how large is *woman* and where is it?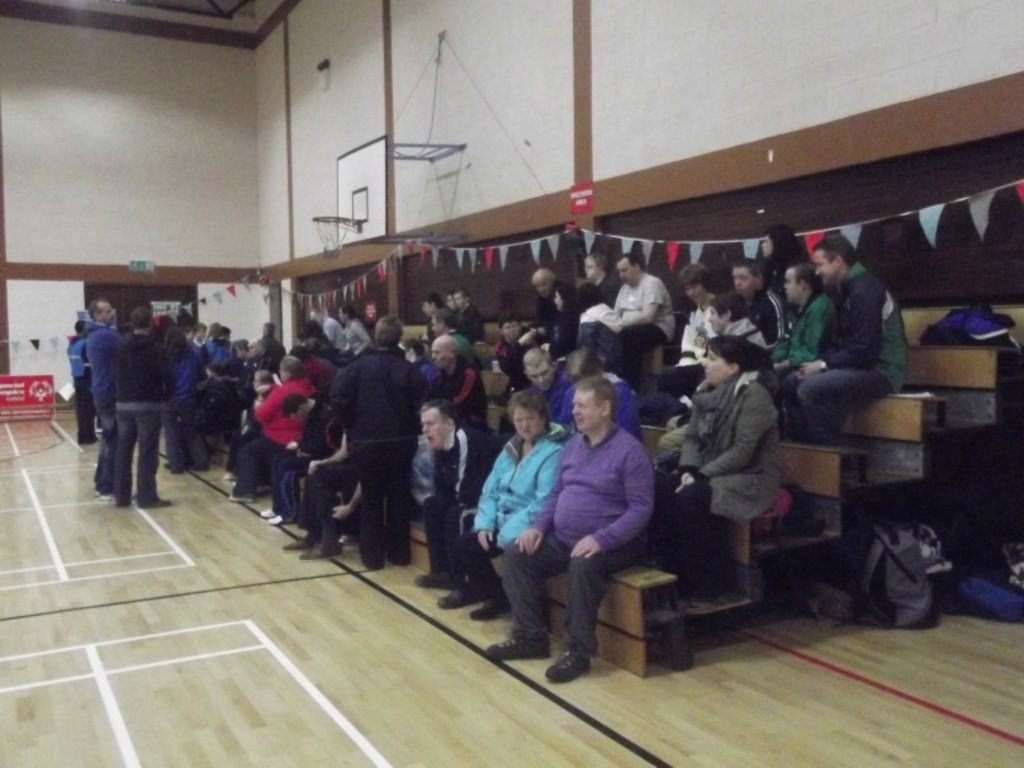
Bounding box: {"x1": 532, "y1": 280, "x2": 580, "y2": 357}.
